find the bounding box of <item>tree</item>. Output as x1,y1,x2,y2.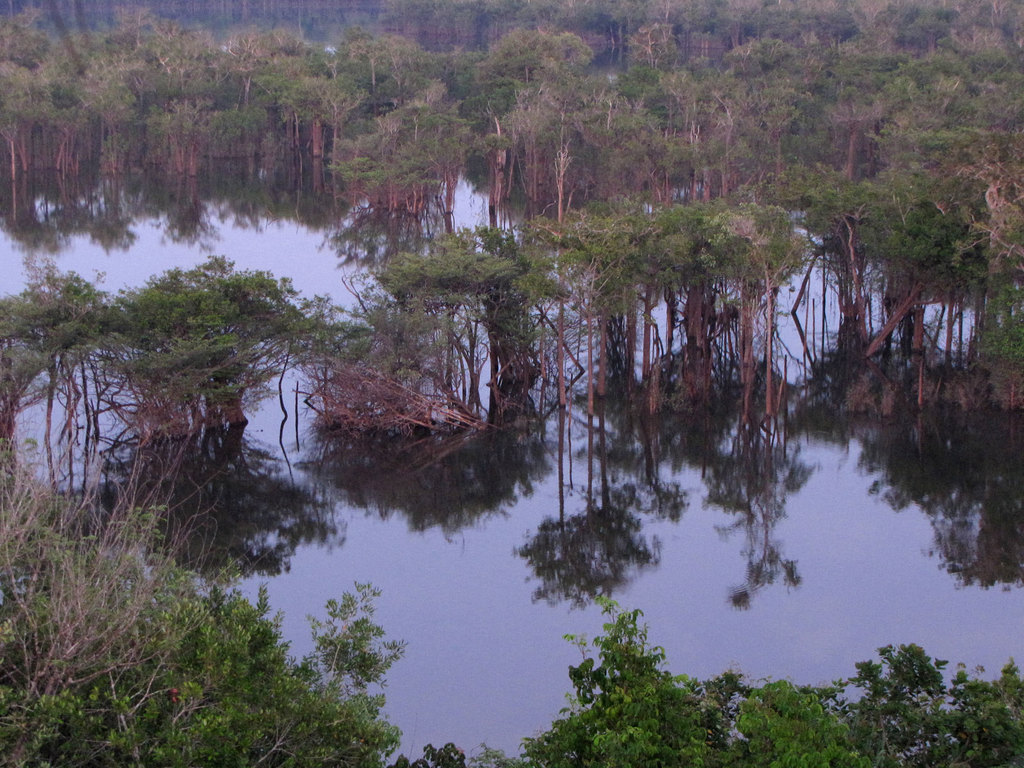
588,68,678,199.
